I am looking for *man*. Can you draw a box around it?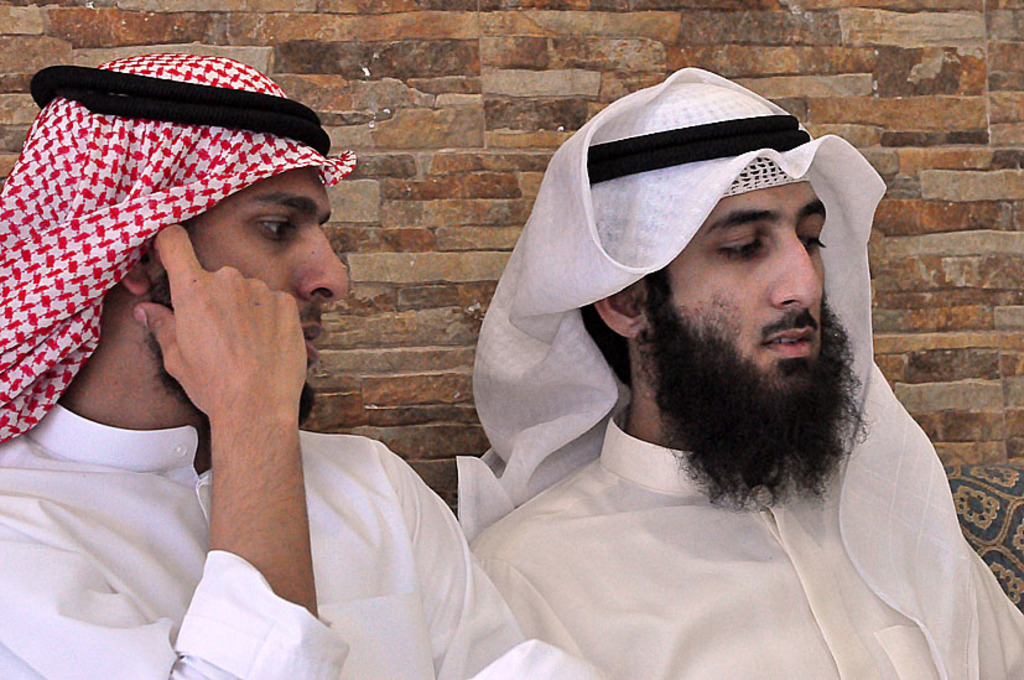
Sure, the bounding box is [x1=0, y1=45, x2=530, y2=679].
